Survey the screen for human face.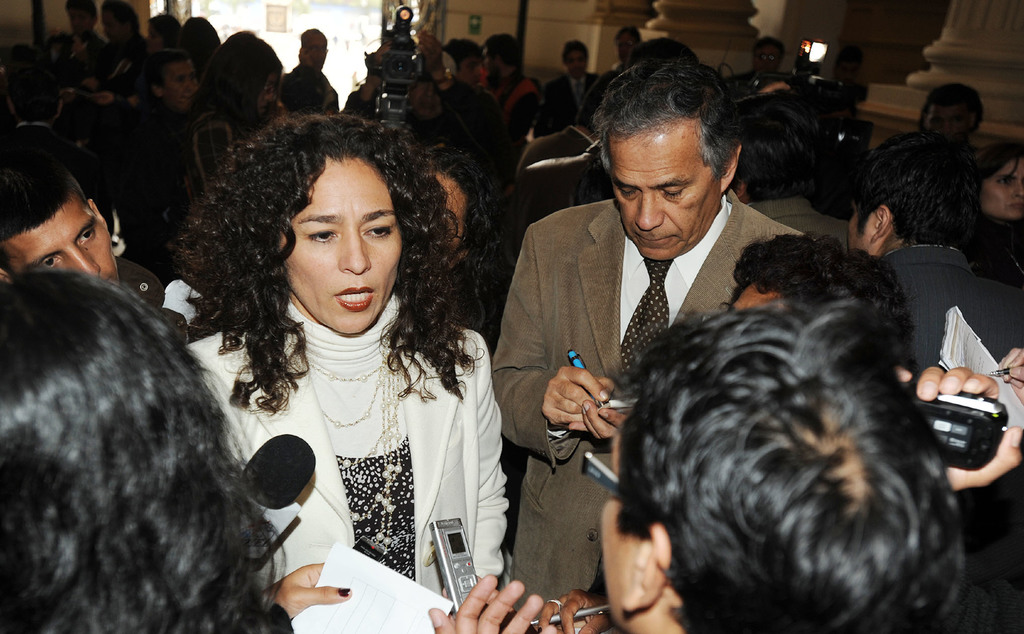
Survey found: box(0, 184, 118, 273).
